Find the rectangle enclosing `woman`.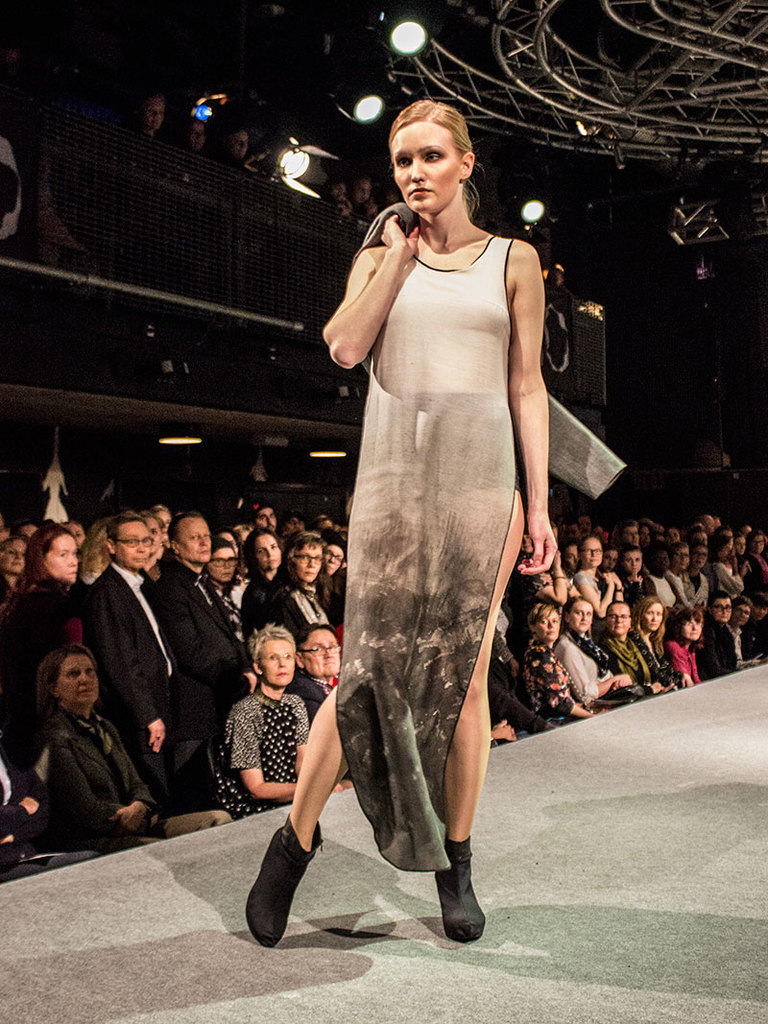
<bbox>14, 645, 162, 850</bbox>.
